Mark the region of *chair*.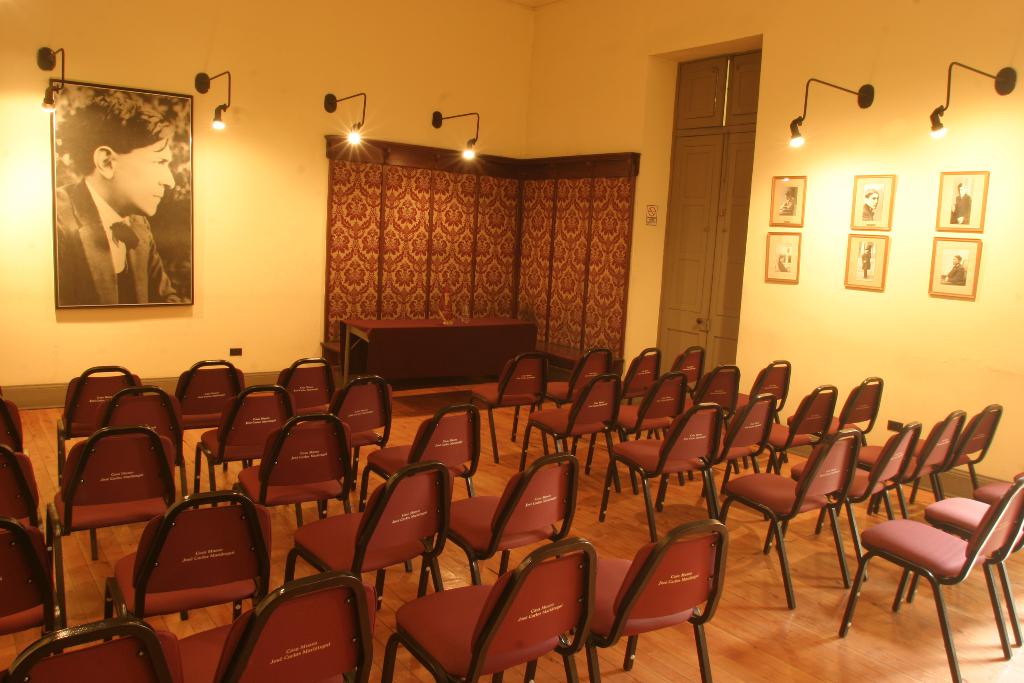
Region: l=618, t=377, r=684, b=484.
